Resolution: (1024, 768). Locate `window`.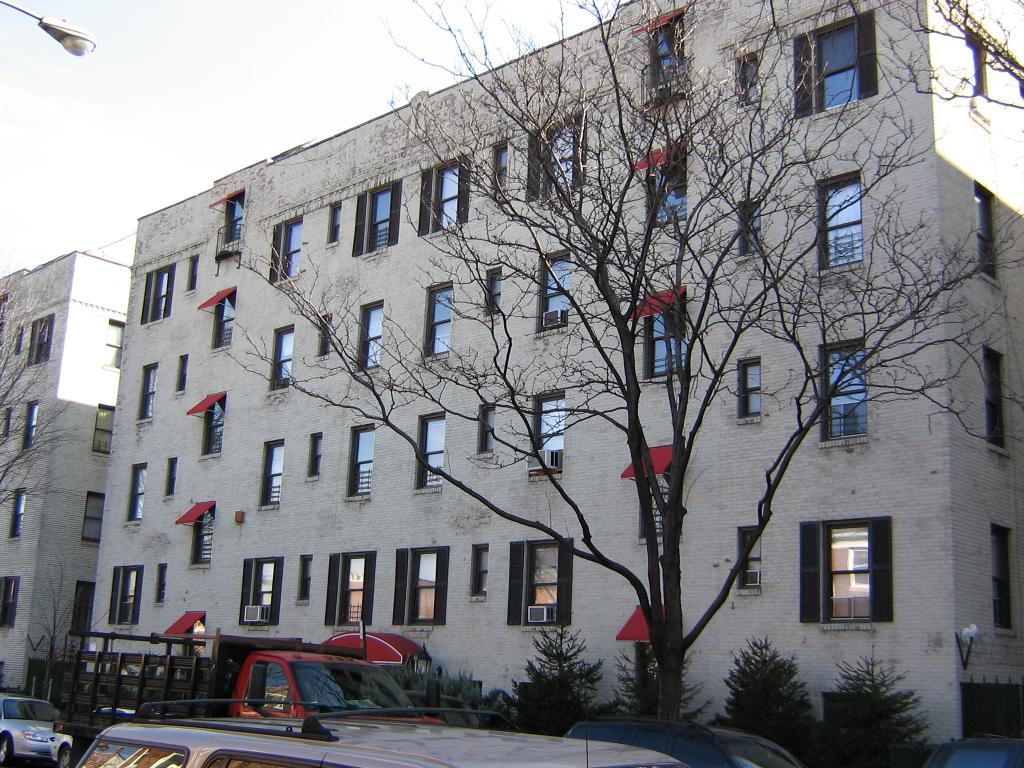
298 554 312 604.
